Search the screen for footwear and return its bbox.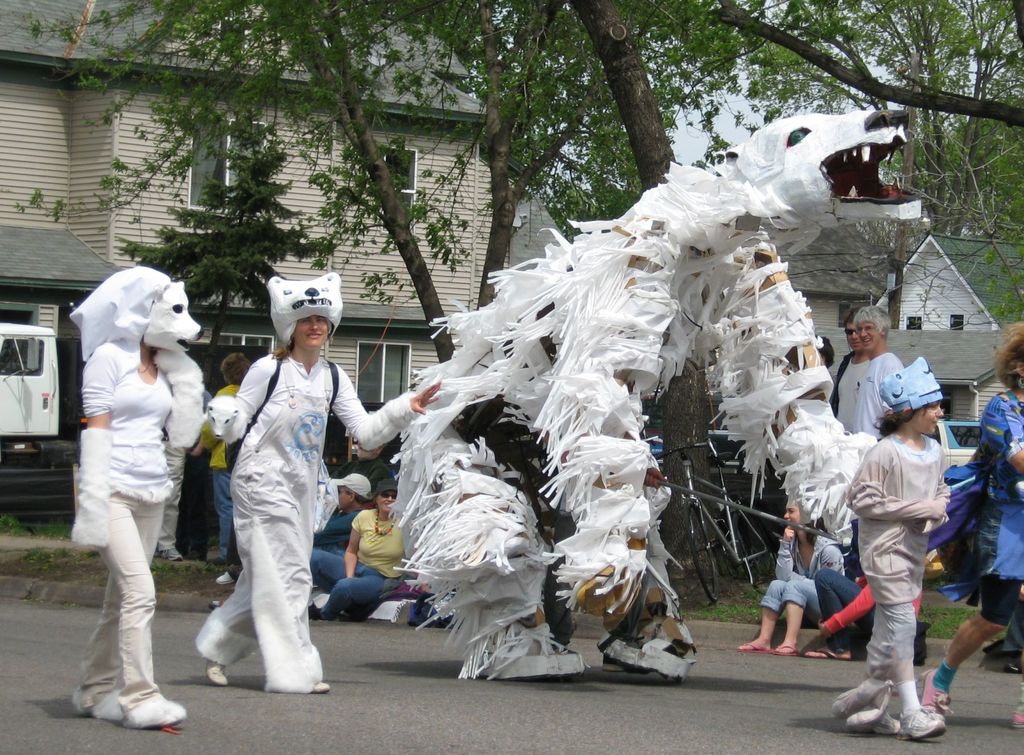
Found: crop(222, 562, 235, 587).
